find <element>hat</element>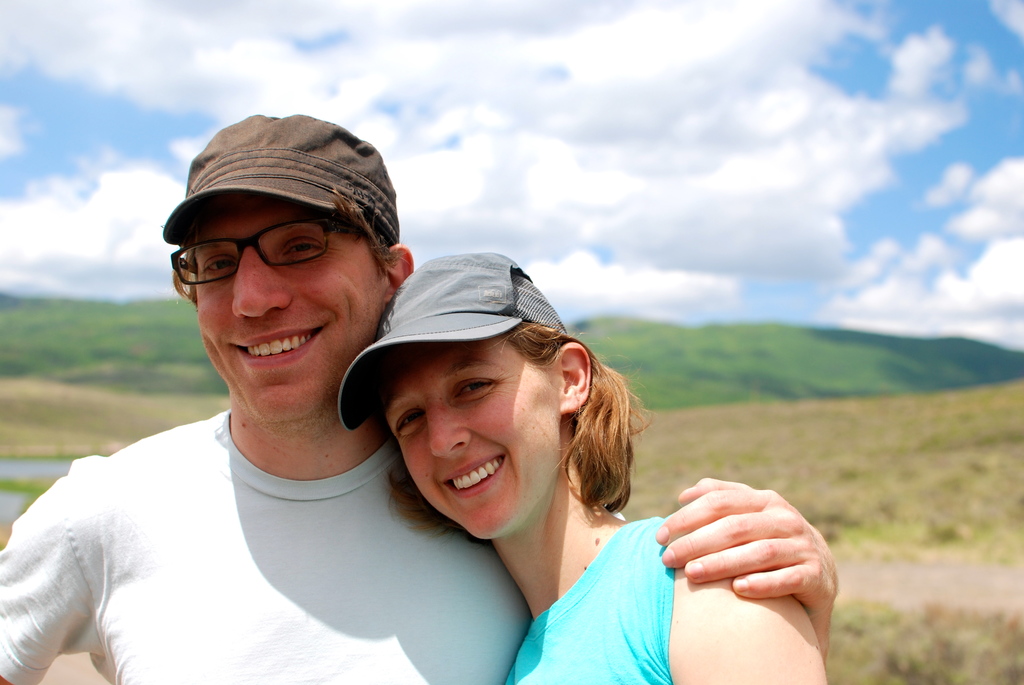
335:250:575:435
